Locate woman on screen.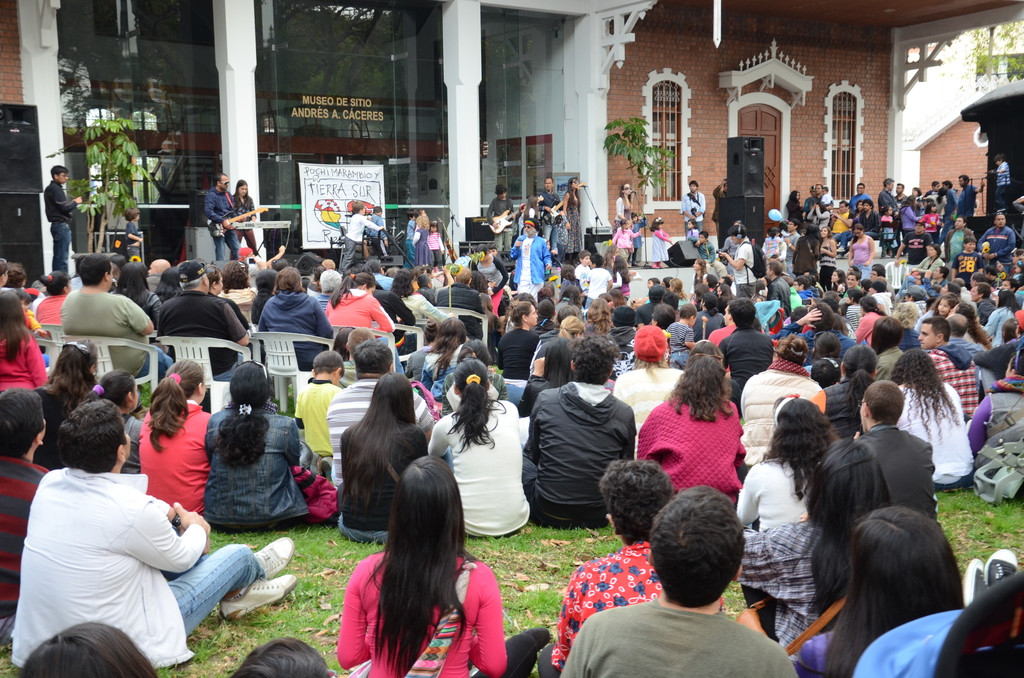
On screen at select_region(816, 225, 838, 291).
